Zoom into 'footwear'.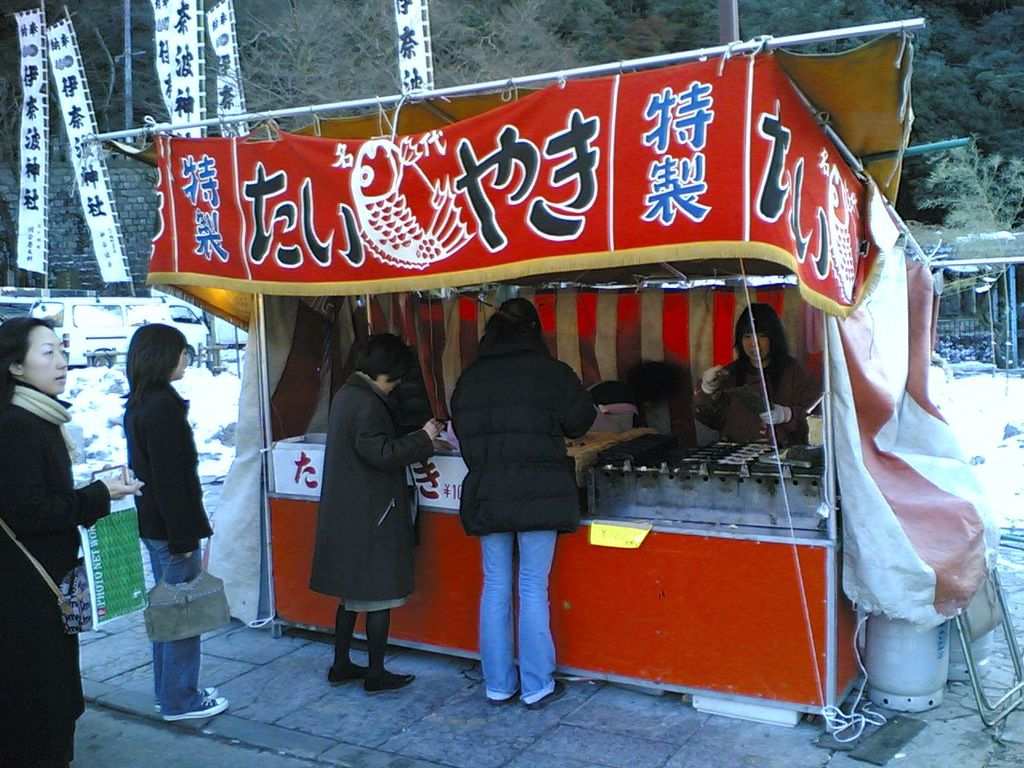
Zoom target: bbox=(326, 664, 372, 686).
